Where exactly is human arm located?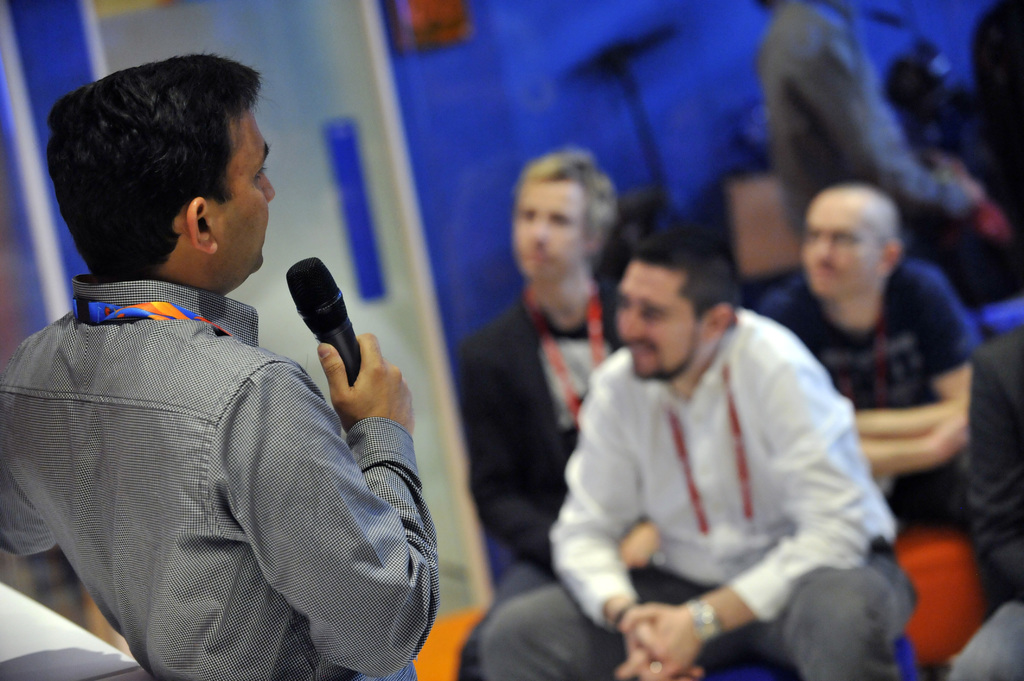
Its bounding box is [left=840, top=268, right=988, bottom=436].
